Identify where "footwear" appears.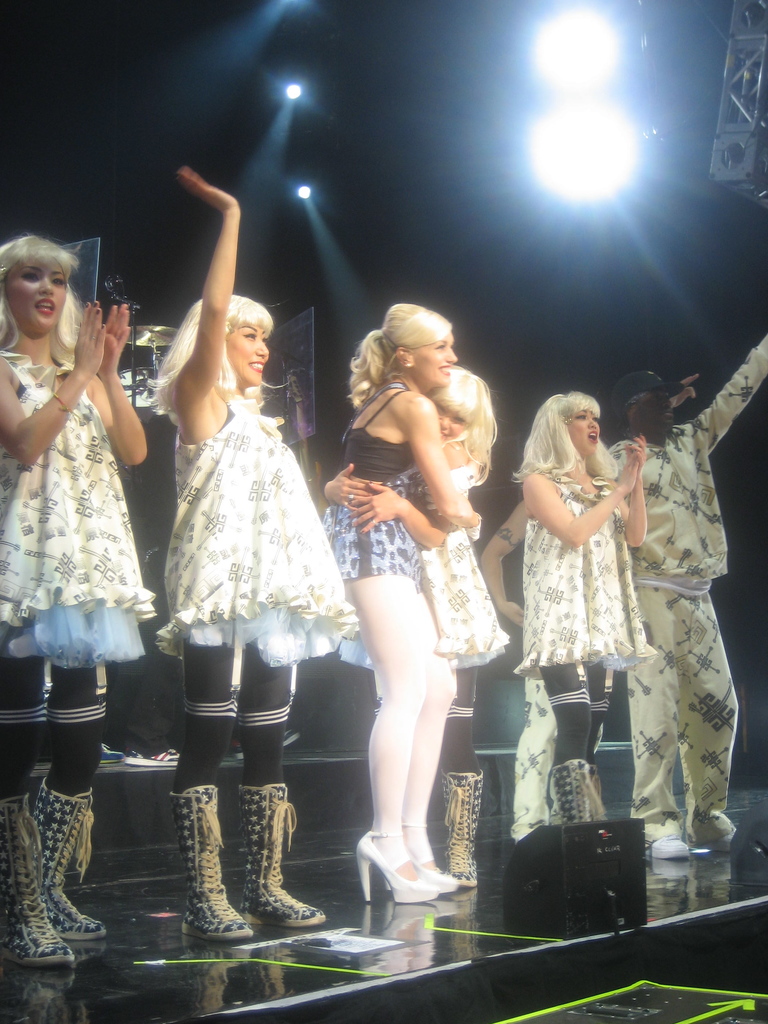
Appears at 236 778 324 930.
